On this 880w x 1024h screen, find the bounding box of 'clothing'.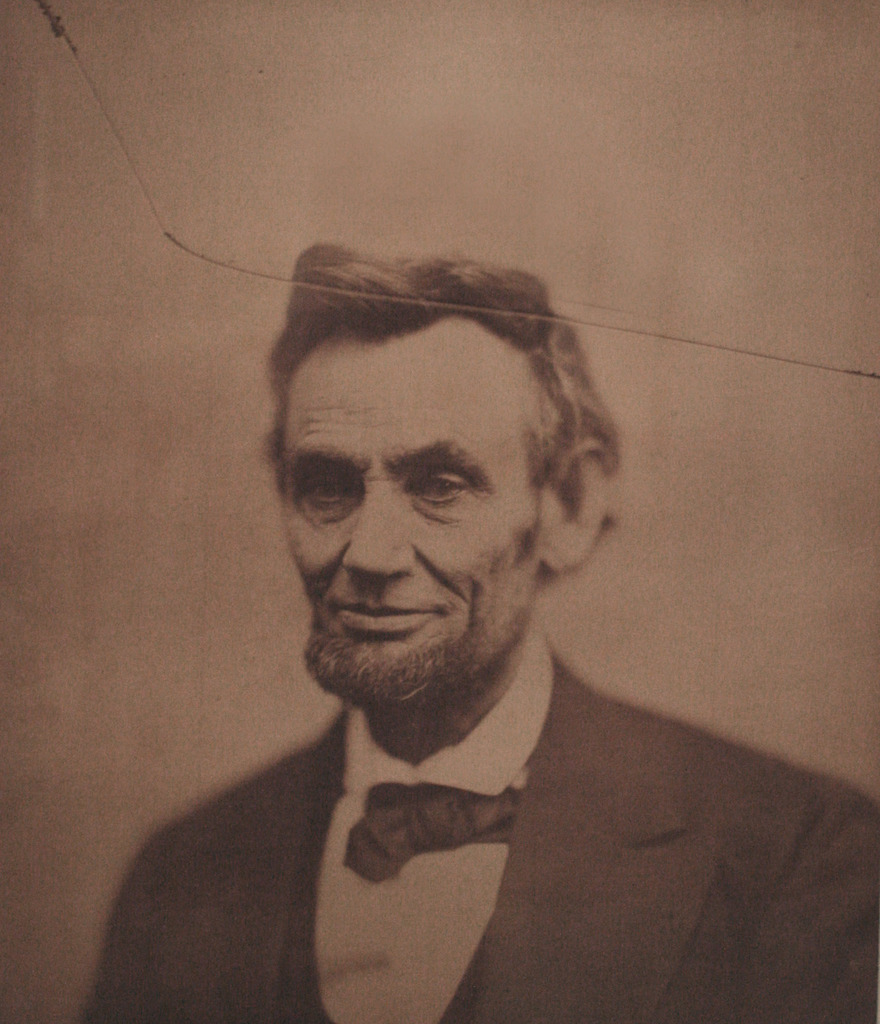
Bounding box: l=72, t=605, r=804, b=1010.
